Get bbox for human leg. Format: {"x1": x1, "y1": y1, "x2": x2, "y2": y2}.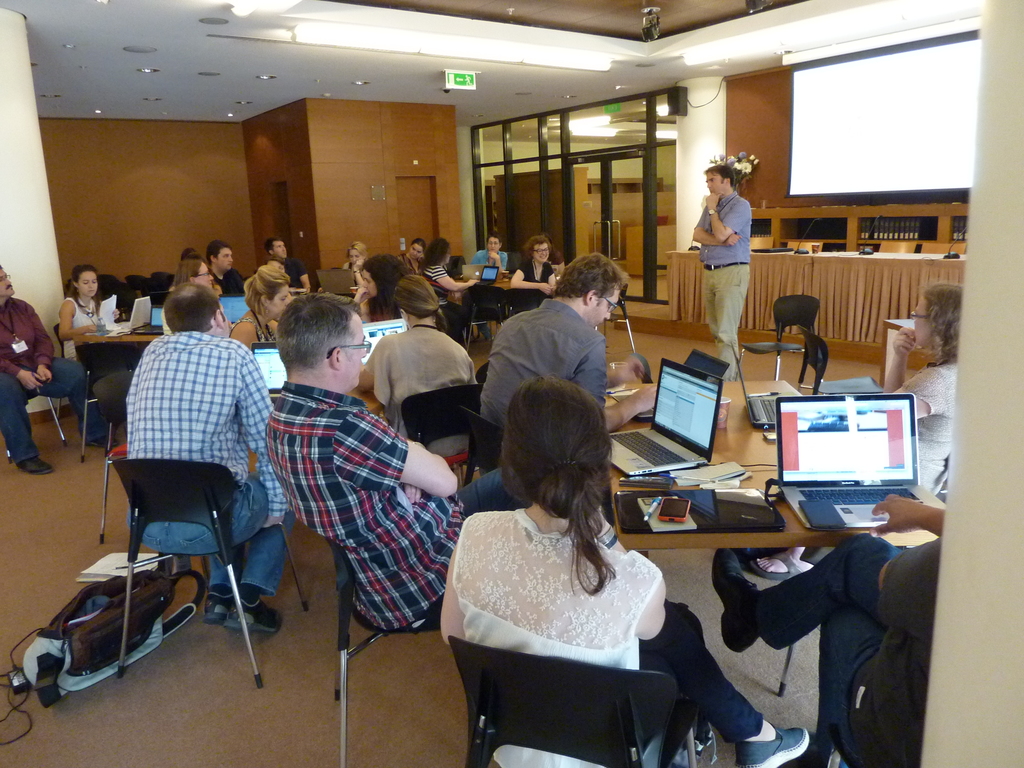
{"x1": 0, "y1": 373, "x2": 63, "y2": 474}.
